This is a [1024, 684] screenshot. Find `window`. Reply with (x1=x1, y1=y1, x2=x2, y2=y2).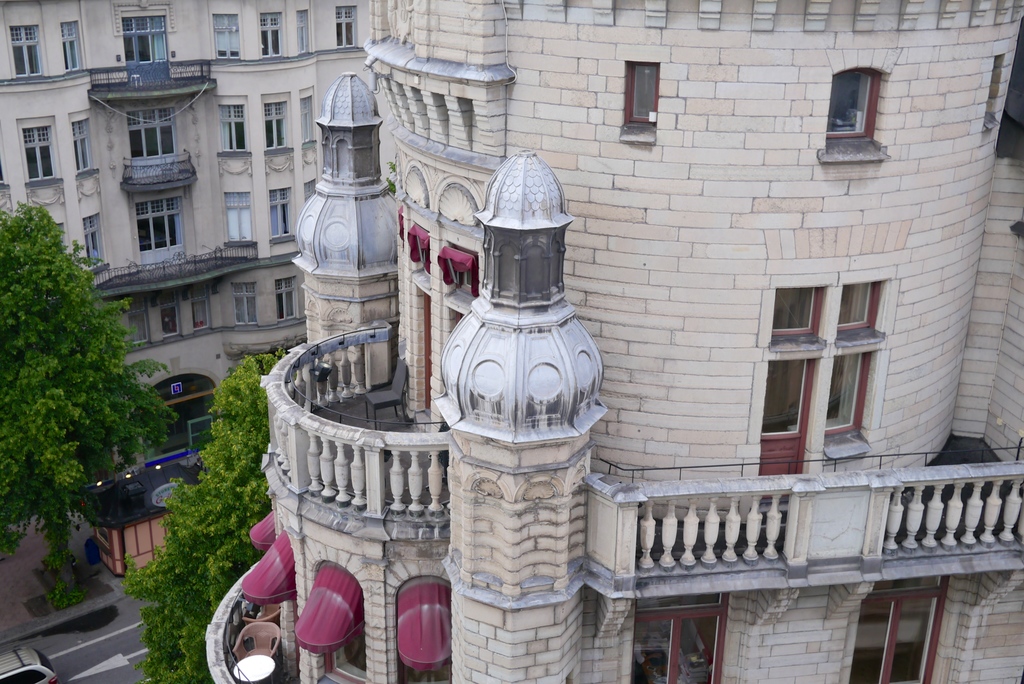
(x1=56, y1=15, x2=86, y2=70).
